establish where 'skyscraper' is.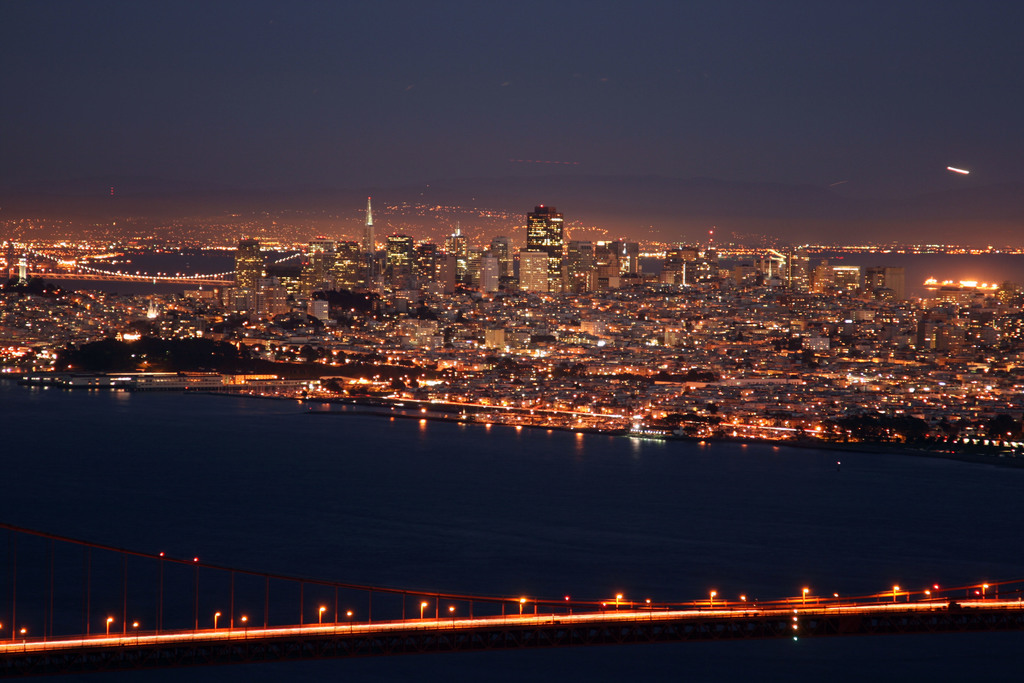
Established at locate(525, 206, 571, 290).
